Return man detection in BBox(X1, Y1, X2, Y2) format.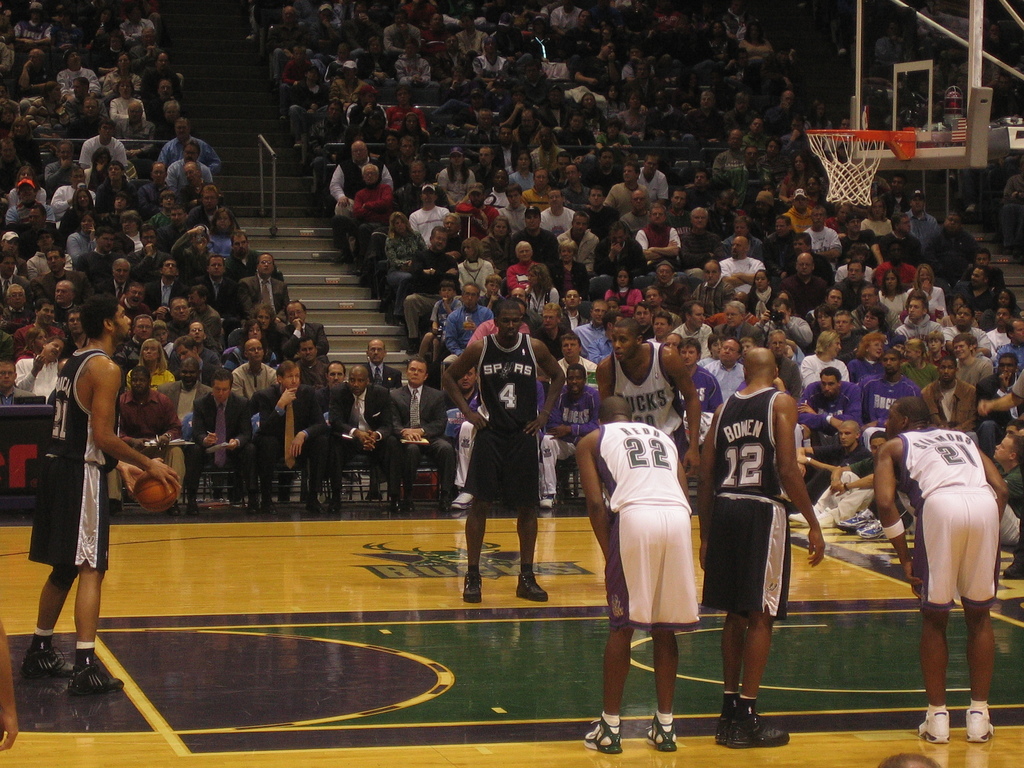
BBox(885, 391, 1013, 740).
